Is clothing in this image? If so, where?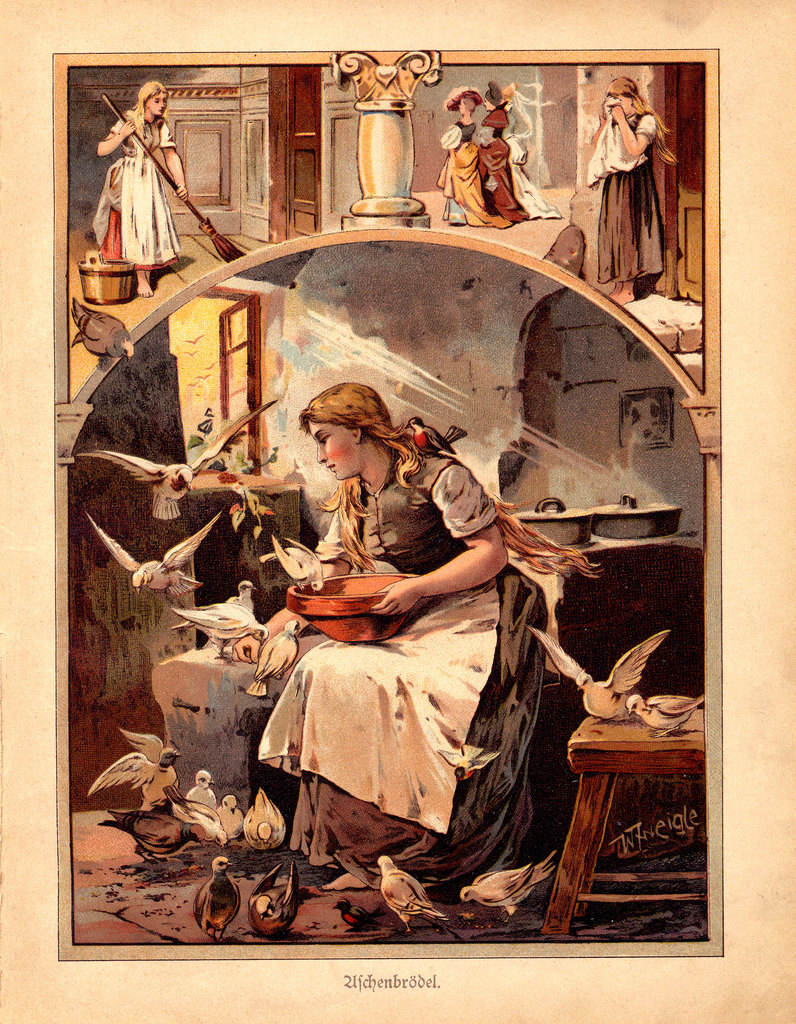
Yes, at crop(480, 101, 530, 222).
